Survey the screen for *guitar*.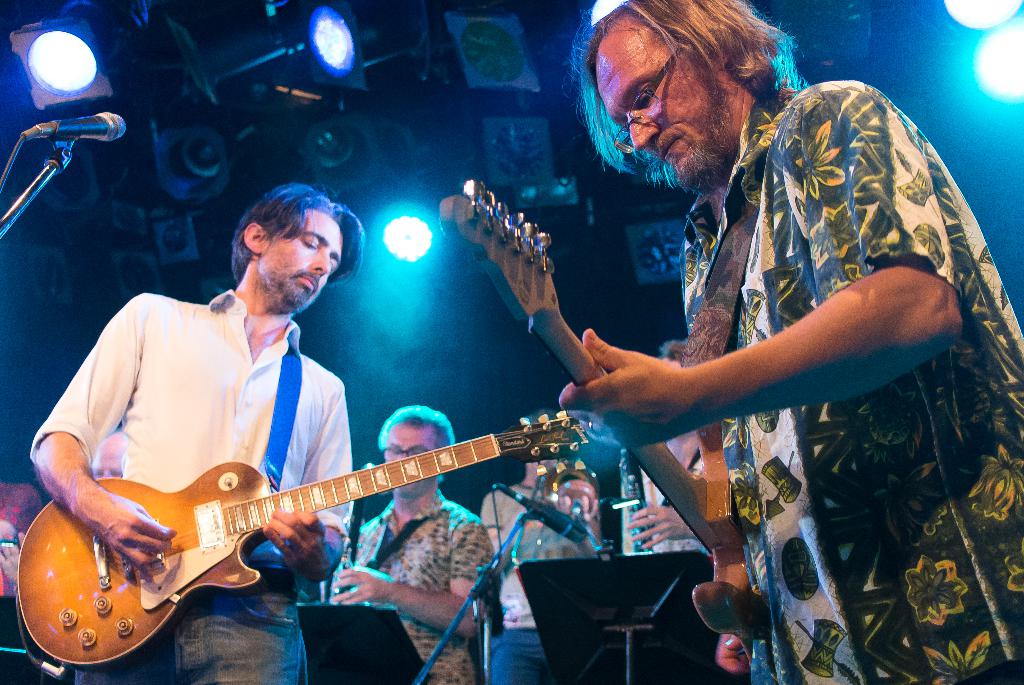
Survey found: [x1=431, y1=157, x2=776, y2=647].
